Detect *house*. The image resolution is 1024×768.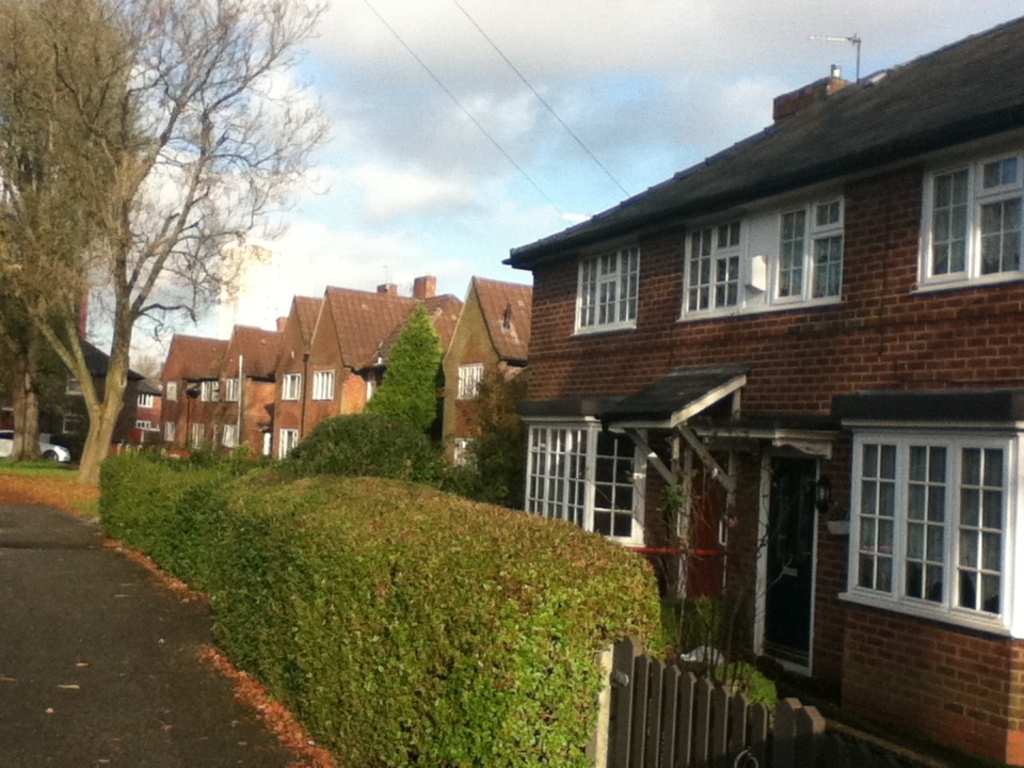
bbox(129, 374, 161, 442).
